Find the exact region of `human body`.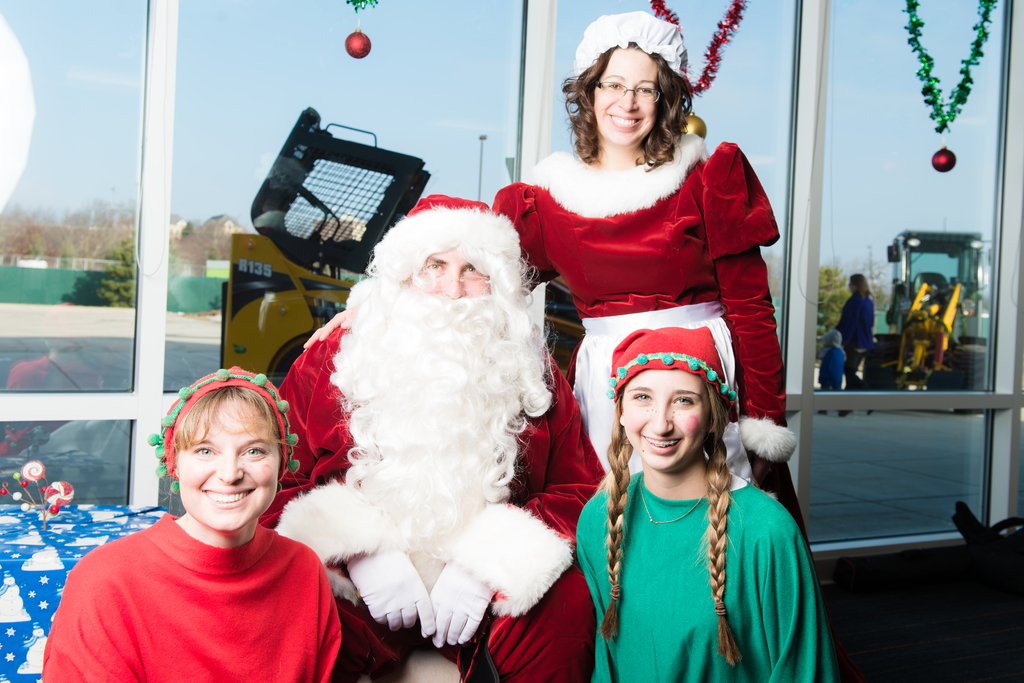
Exact region: box=[501, 74, 776, 554].
